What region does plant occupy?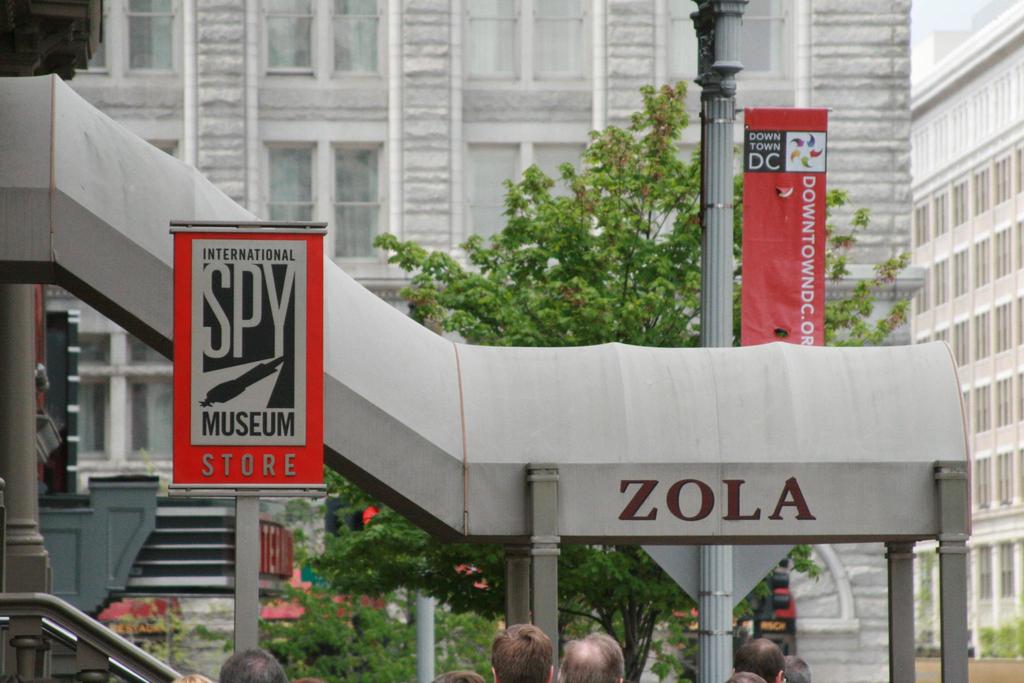
left=278, top=585, right=339, bottom=641.
